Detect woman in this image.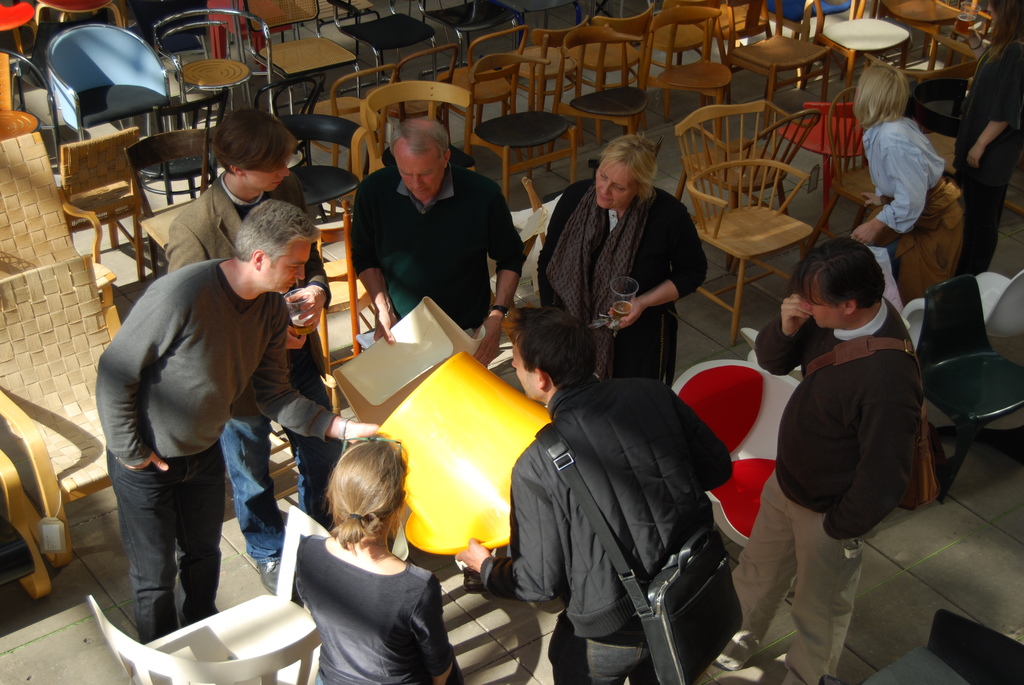
Detection: 293 435 471 684.
